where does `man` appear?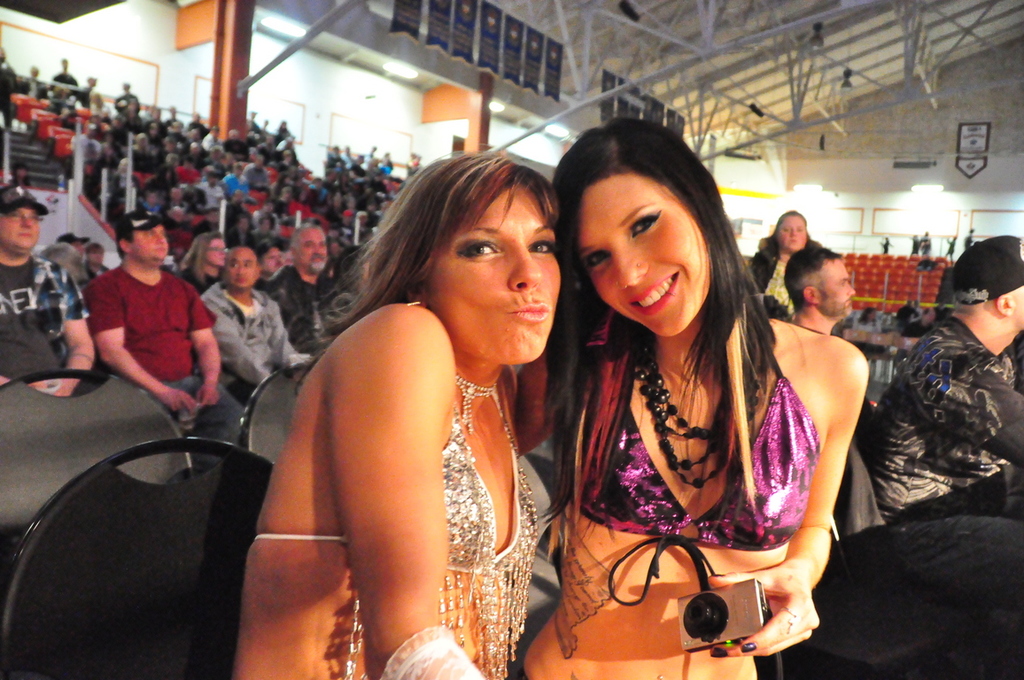
Appears at rect(256, 136, 275, 168).
